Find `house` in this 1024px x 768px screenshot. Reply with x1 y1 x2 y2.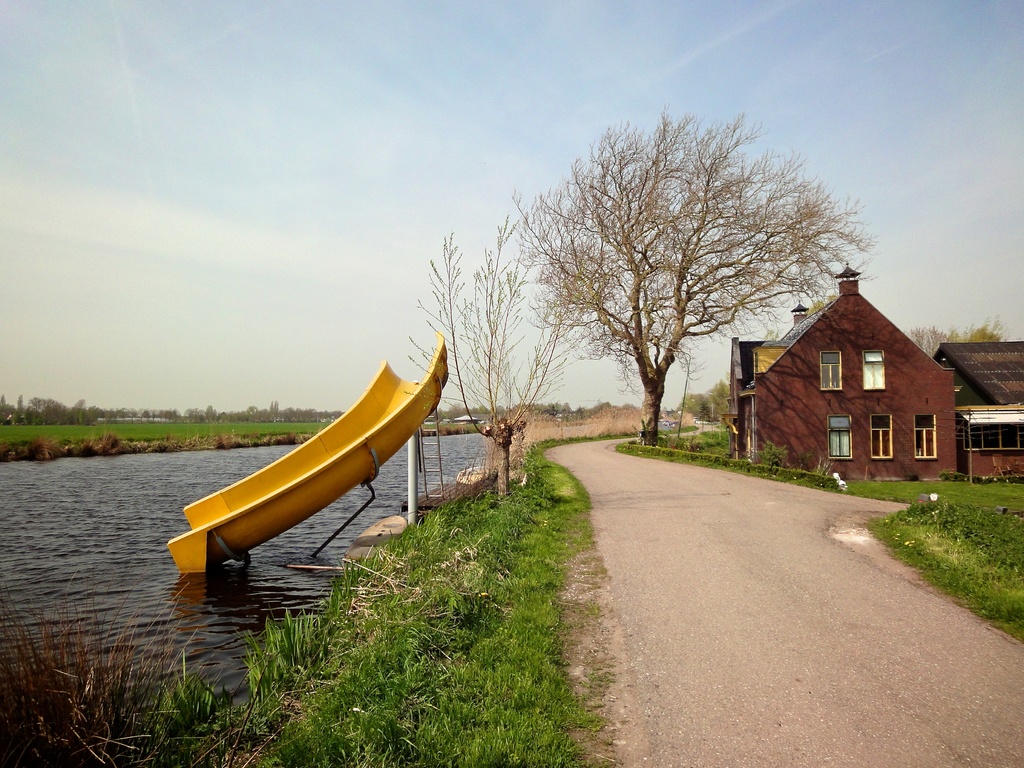
929 336 1023 478.
